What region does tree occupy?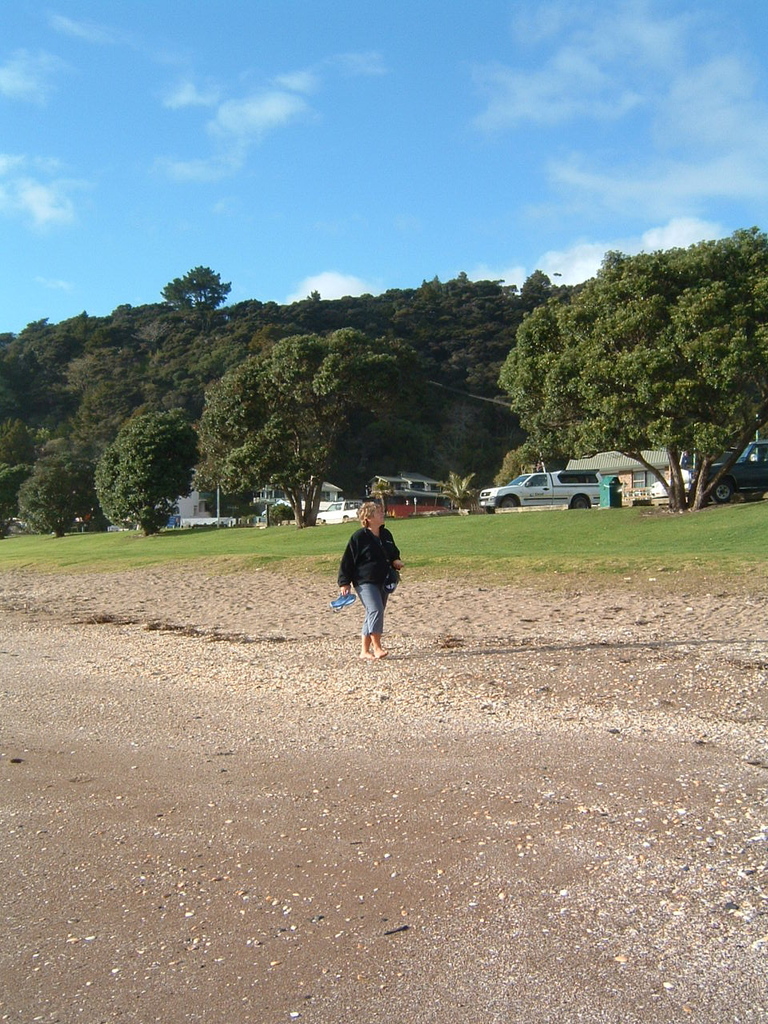
<region>34, 347, 135, 457</region>.
